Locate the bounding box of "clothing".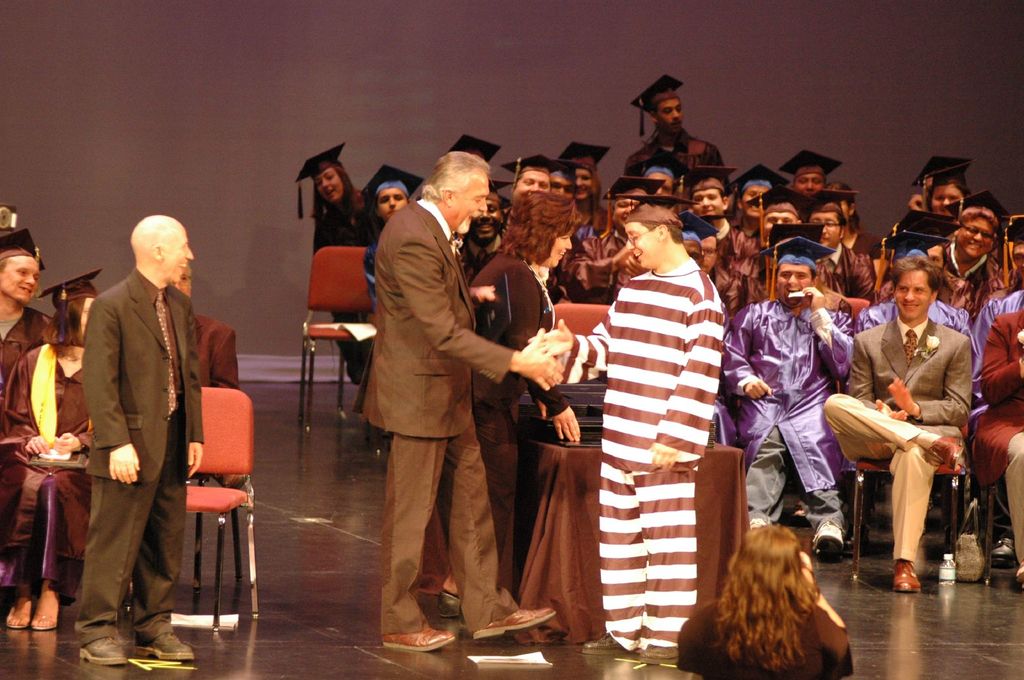
Bounding box: <box>936,271,972,316</box>.
